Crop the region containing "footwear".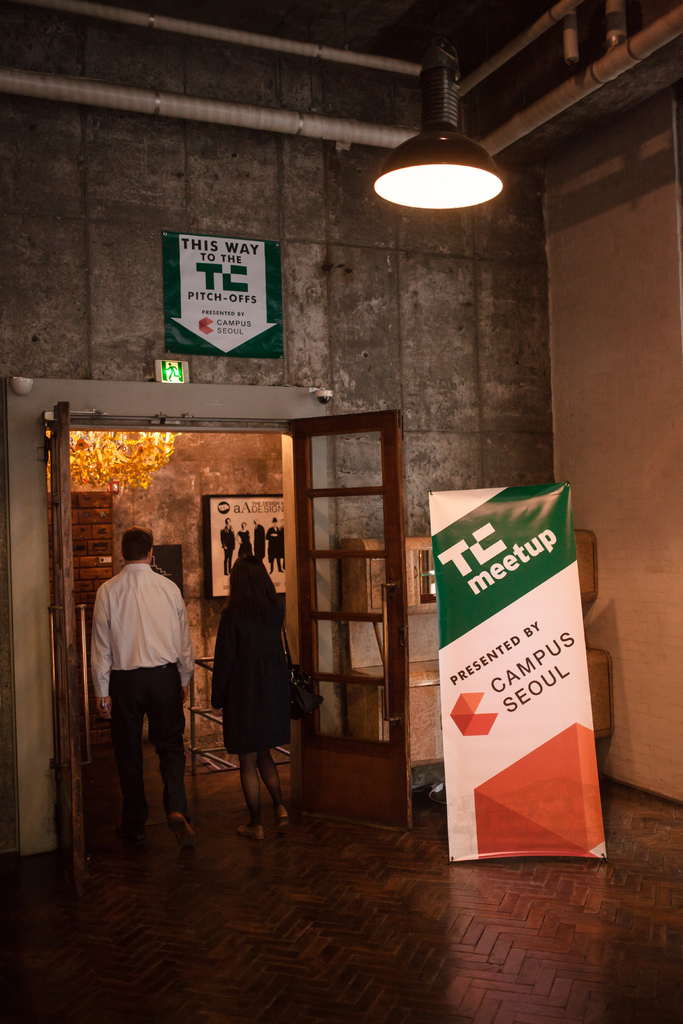
Crop region: crop(119, 829, 140, 838).
